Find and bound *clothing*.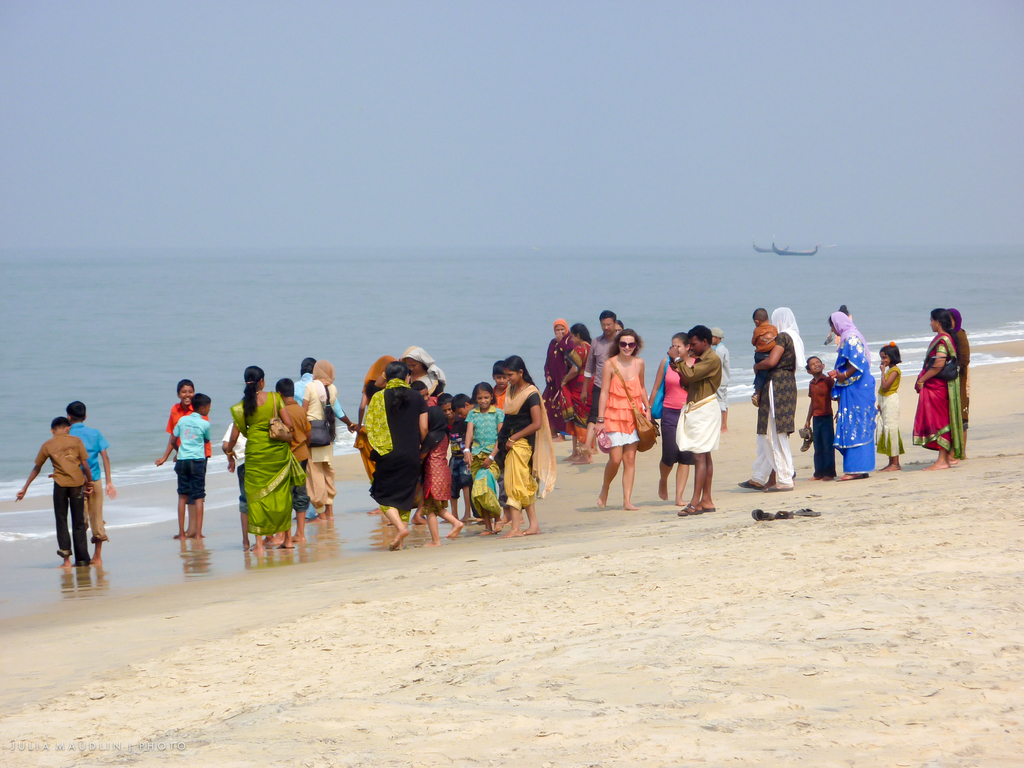
Bound: rect(556, 346, 593, 443).
